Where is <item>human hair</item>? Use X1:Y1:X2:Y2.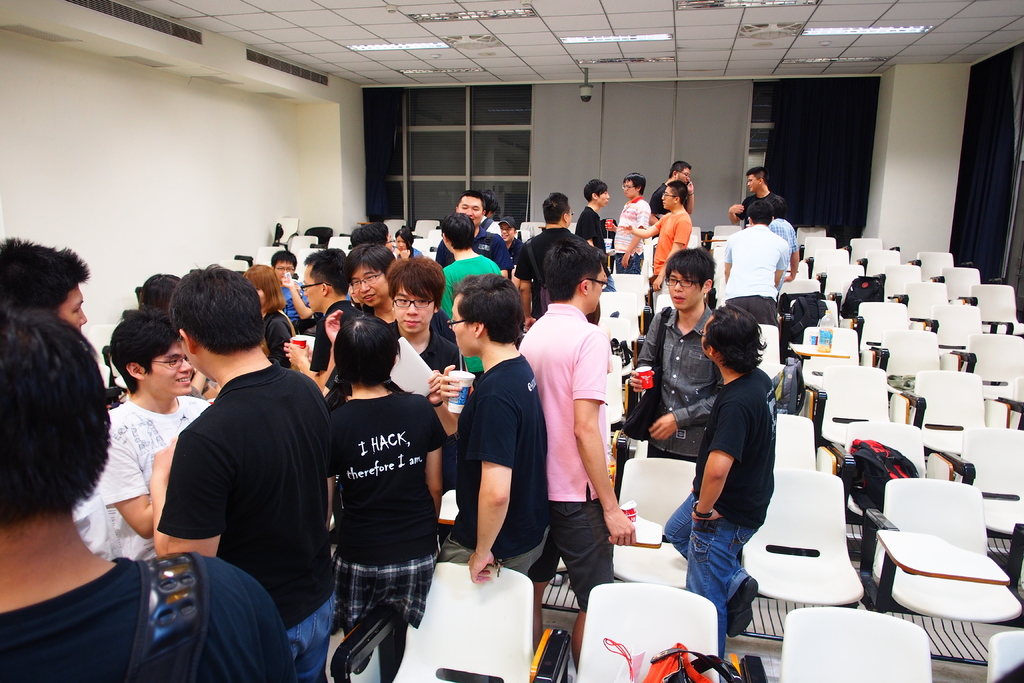
350:226:386:245.
